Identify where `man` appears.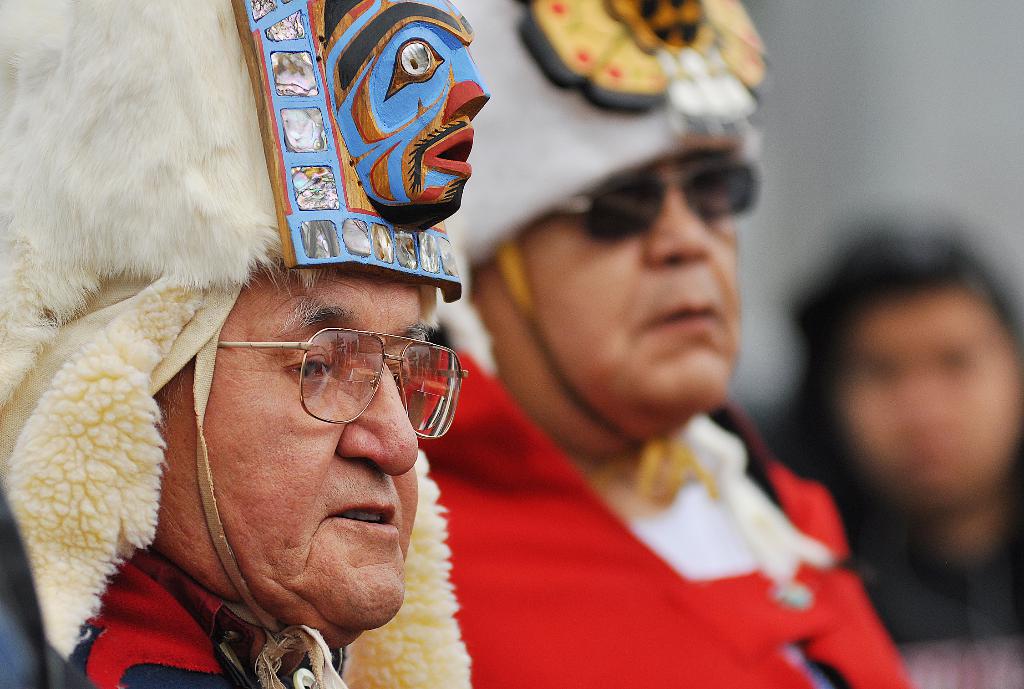
Appears at rect(324, 0, 916, 688).
